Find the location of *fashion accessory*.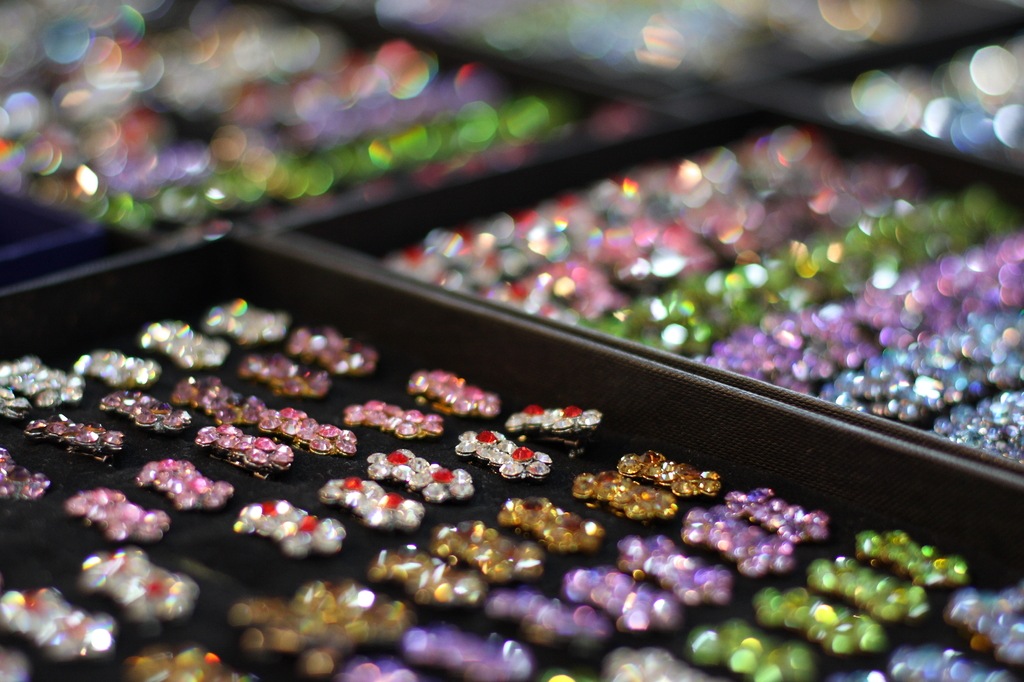
Location: <box>563,564,683,630</box>.
